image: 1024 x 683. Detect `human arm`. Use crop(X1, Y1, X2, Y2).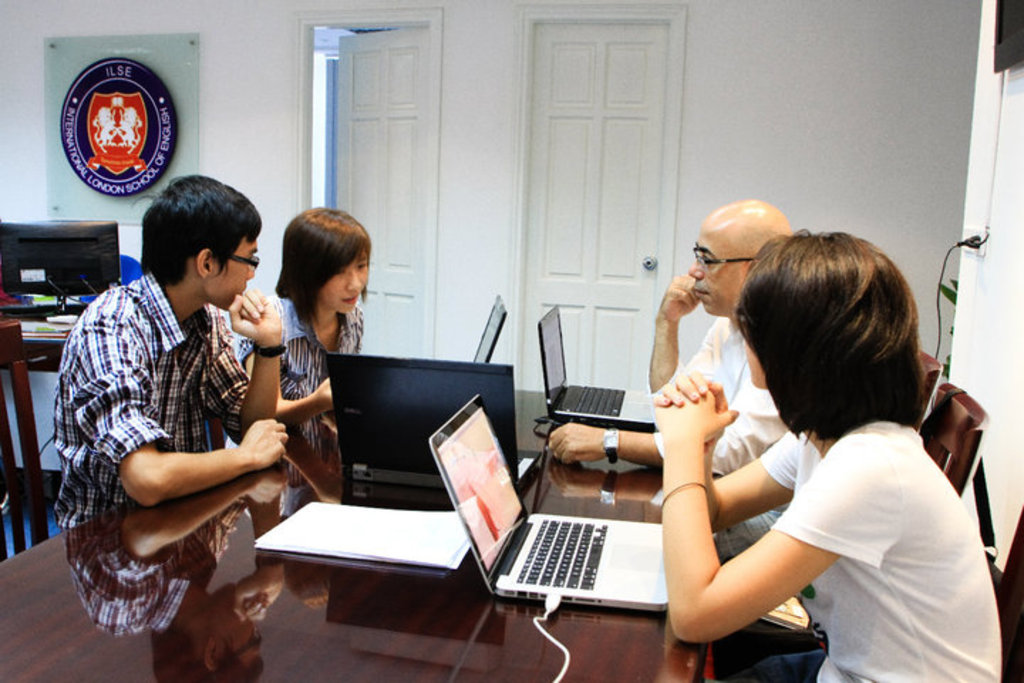
crop(199, 287, 290, 454).
